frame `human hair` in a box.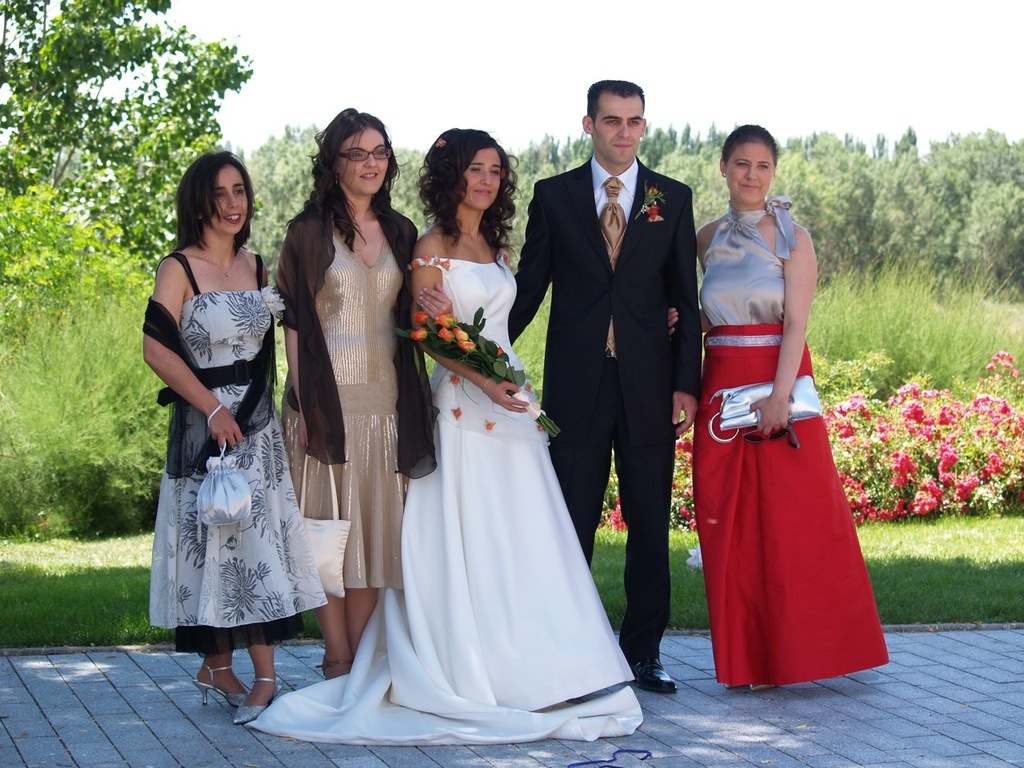
locate(586, 77, 646, 127).
